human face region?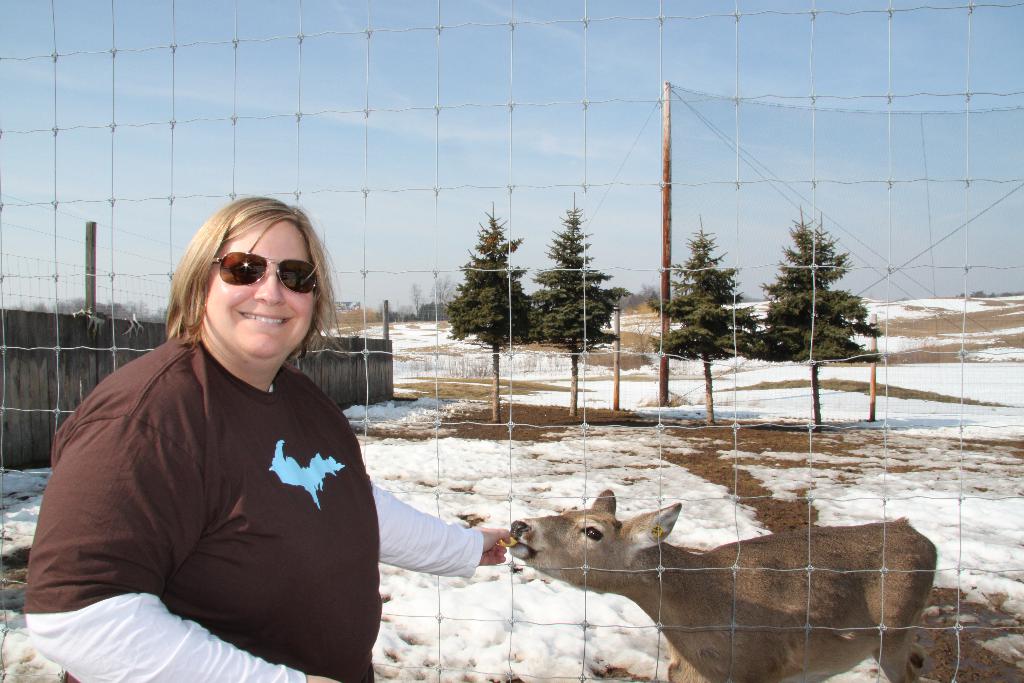
bbox=(201, 214, 318, 364)
